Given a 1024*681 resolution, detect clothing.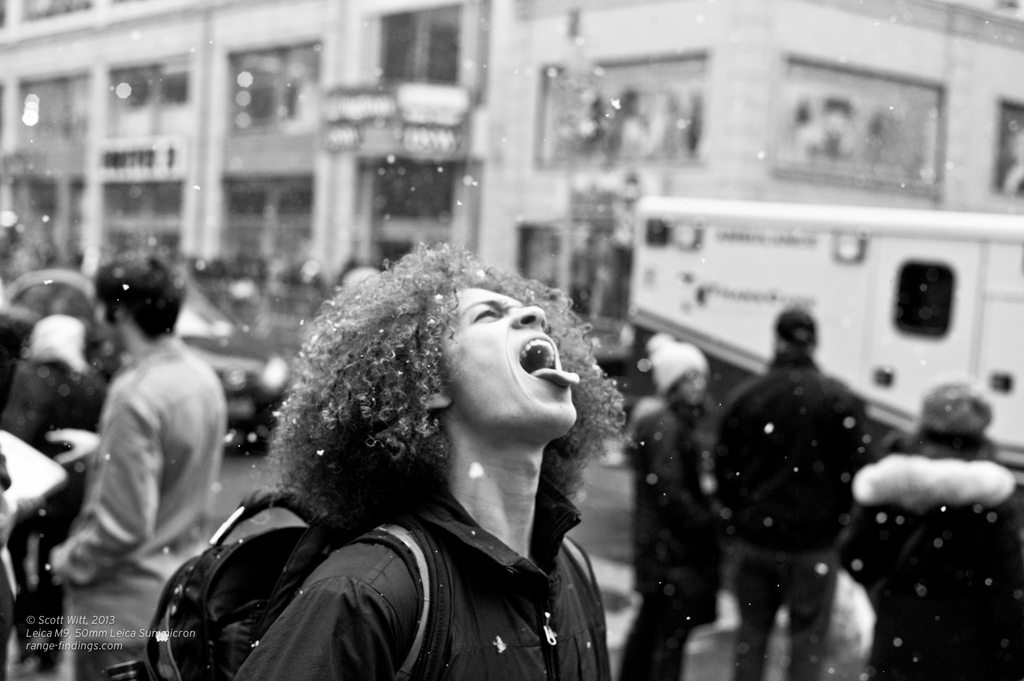
x1=626, y1=389, x2=714, y2=678.
